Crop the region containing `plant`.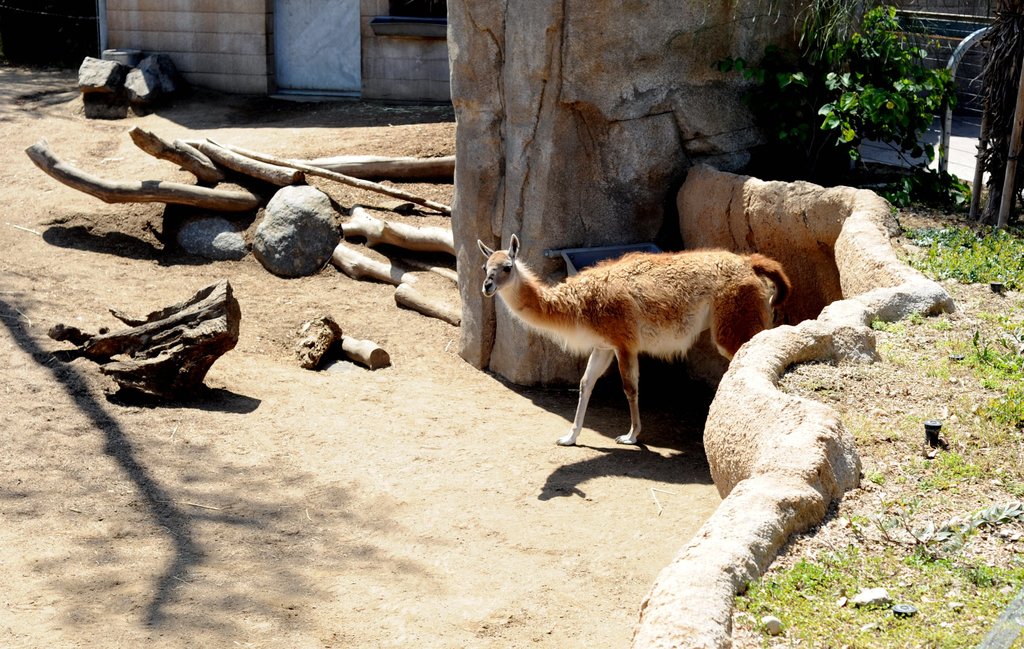
Crop region: bbox=(908, 442, 984, 491).
